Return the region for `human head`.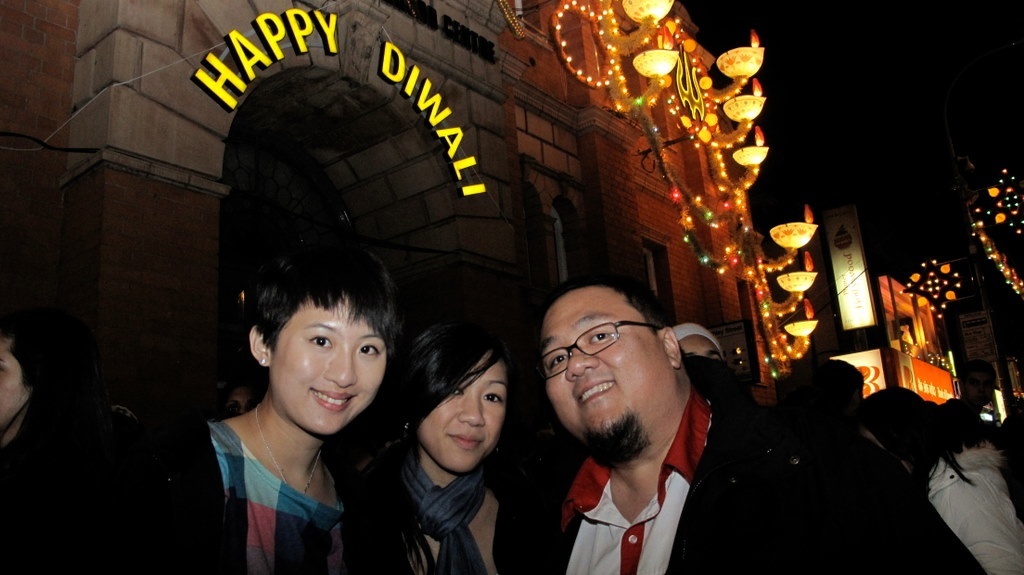
{"x1": 236, "y1": 240, "x2": 400, "y2": 423}.
